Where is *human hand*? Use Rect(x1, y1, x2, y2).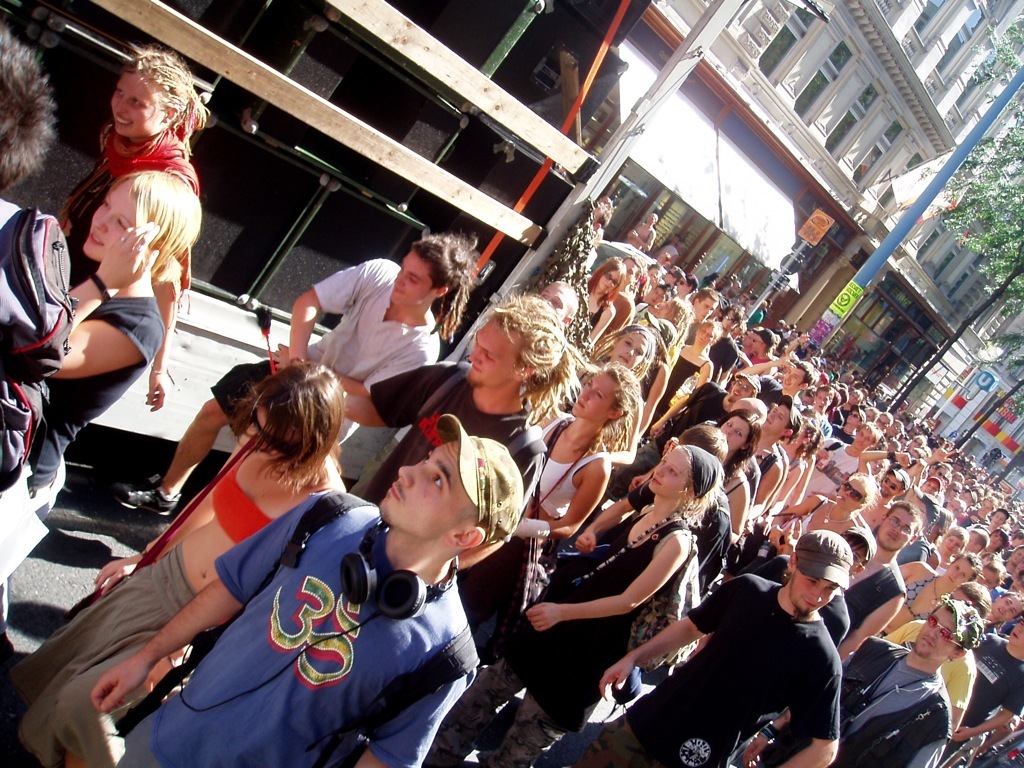
Rect(764, 524, 787, 552).
